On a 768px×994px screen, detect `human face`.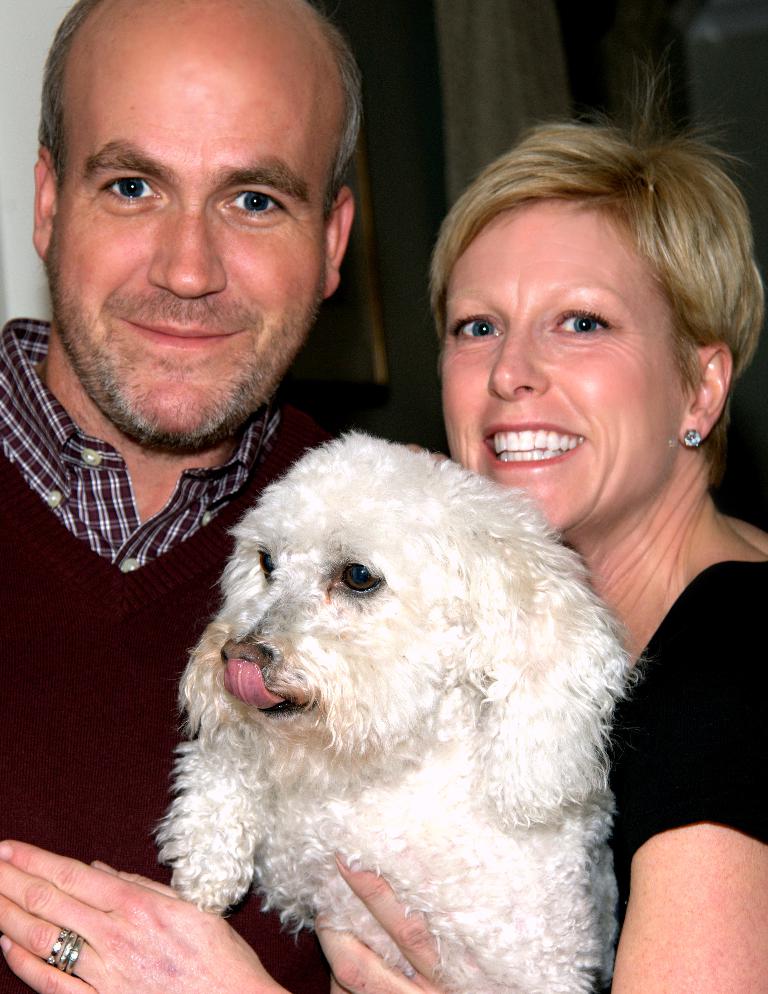
x1=50 y1=0 x2=329 y2=439.
